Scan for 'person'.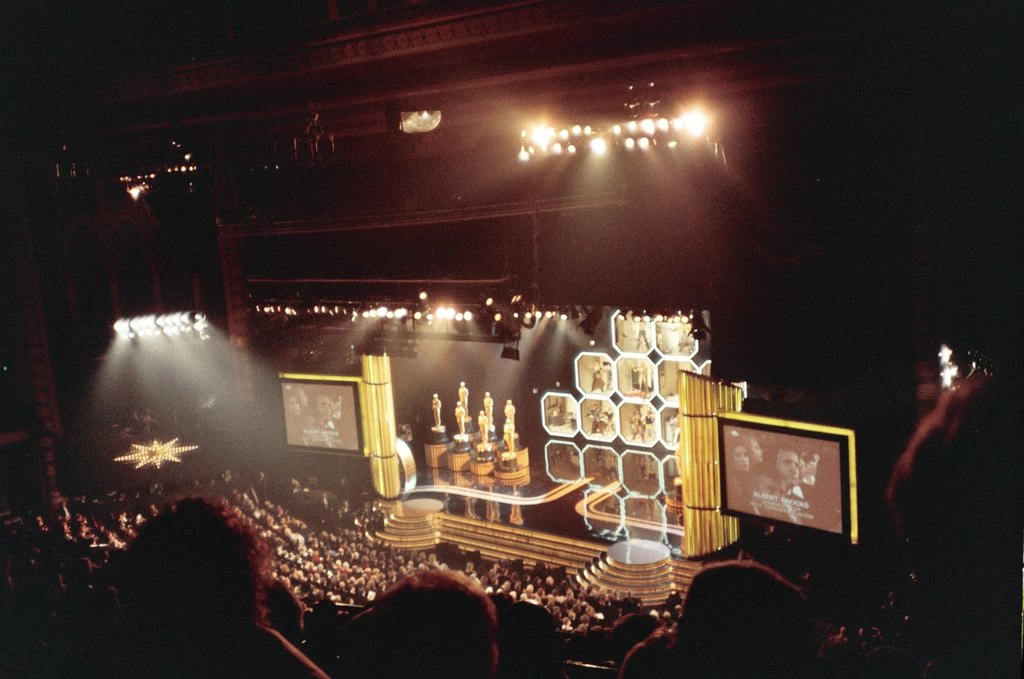
Scan result: {"left": 103, "top": 490, "right": 331, "bottom": 678}.
